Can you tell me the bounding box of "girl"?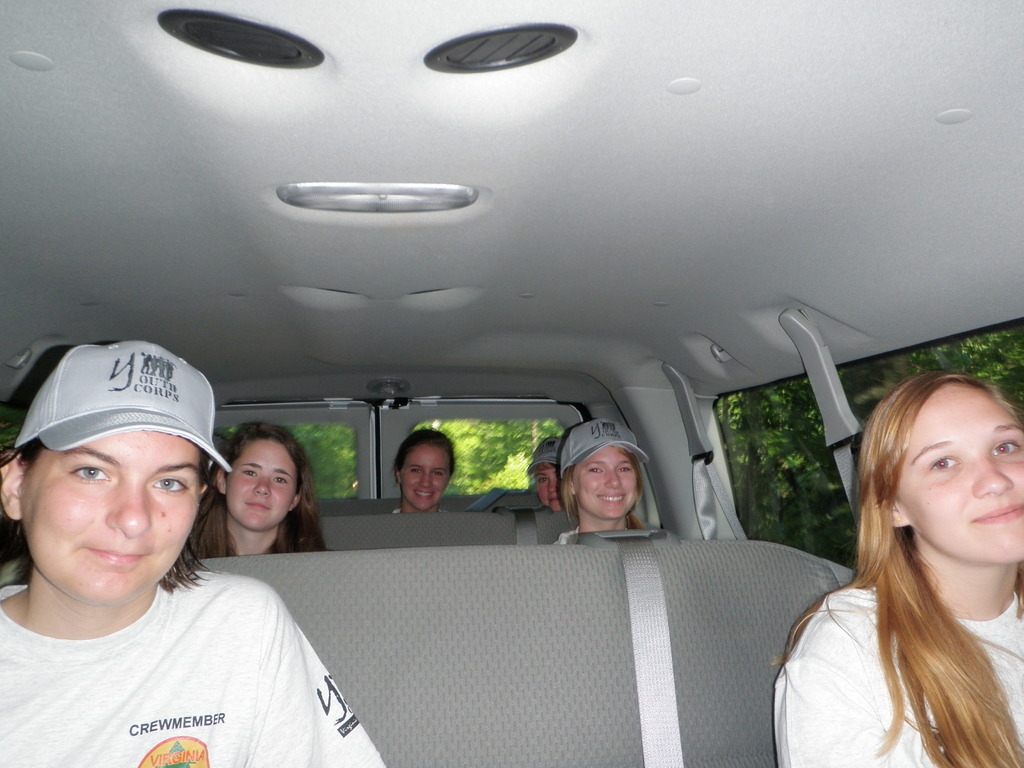
780:376:1023:767.
